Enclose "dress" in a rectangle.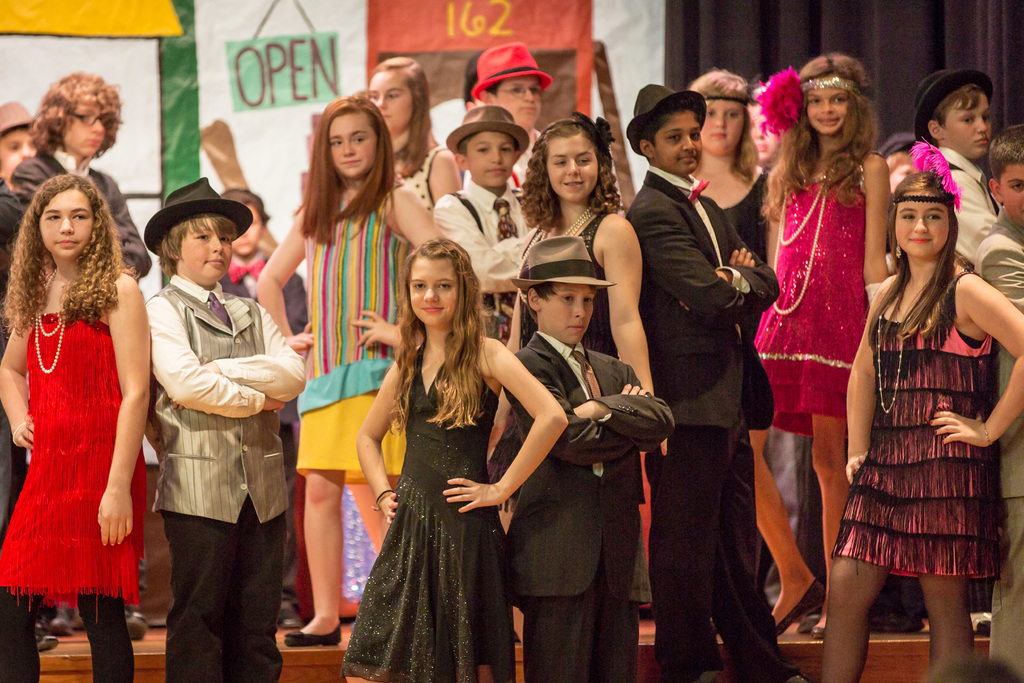
<region>295, 199, 406, 475</region>.
